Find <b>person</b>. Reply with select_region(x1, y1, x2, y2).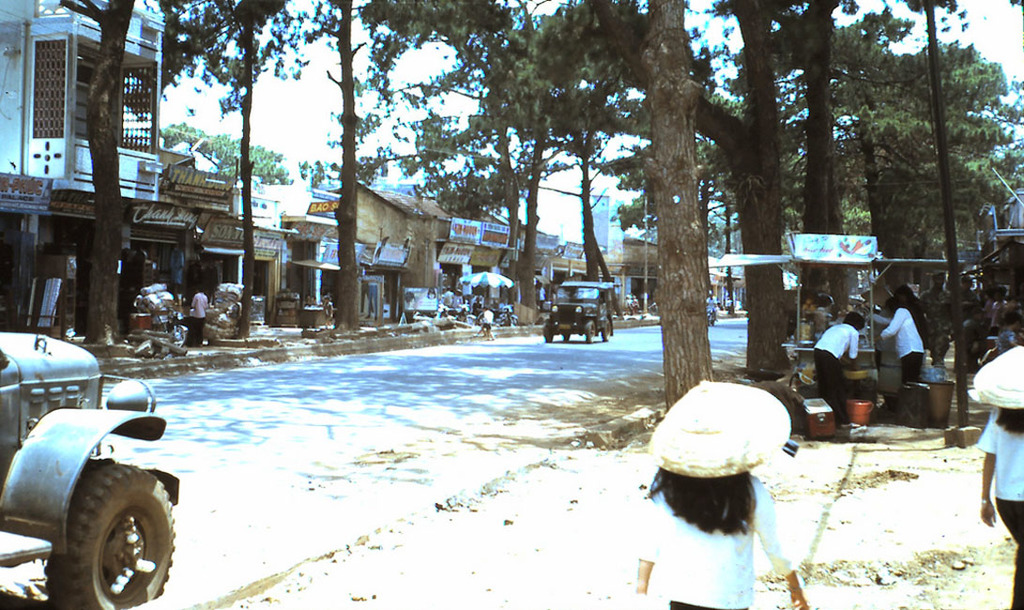
select_region(633, 294, 644, 318).
